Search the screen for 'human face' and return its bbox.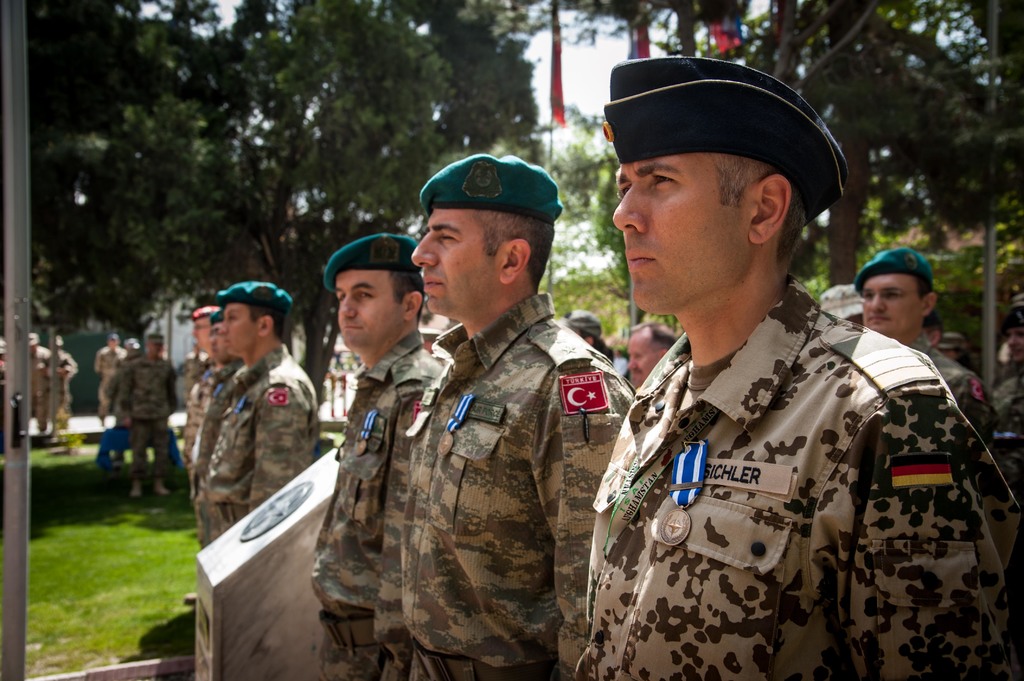
Found: [407,207,500,316].
